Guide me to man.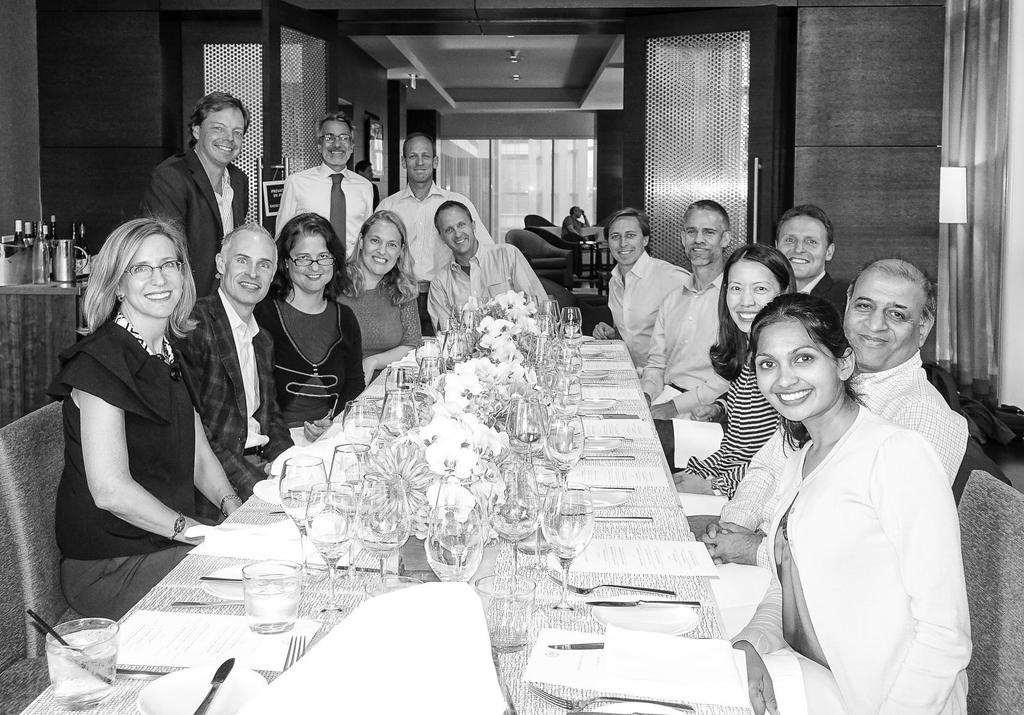
Guidance: (428, 198, 548, 336).
